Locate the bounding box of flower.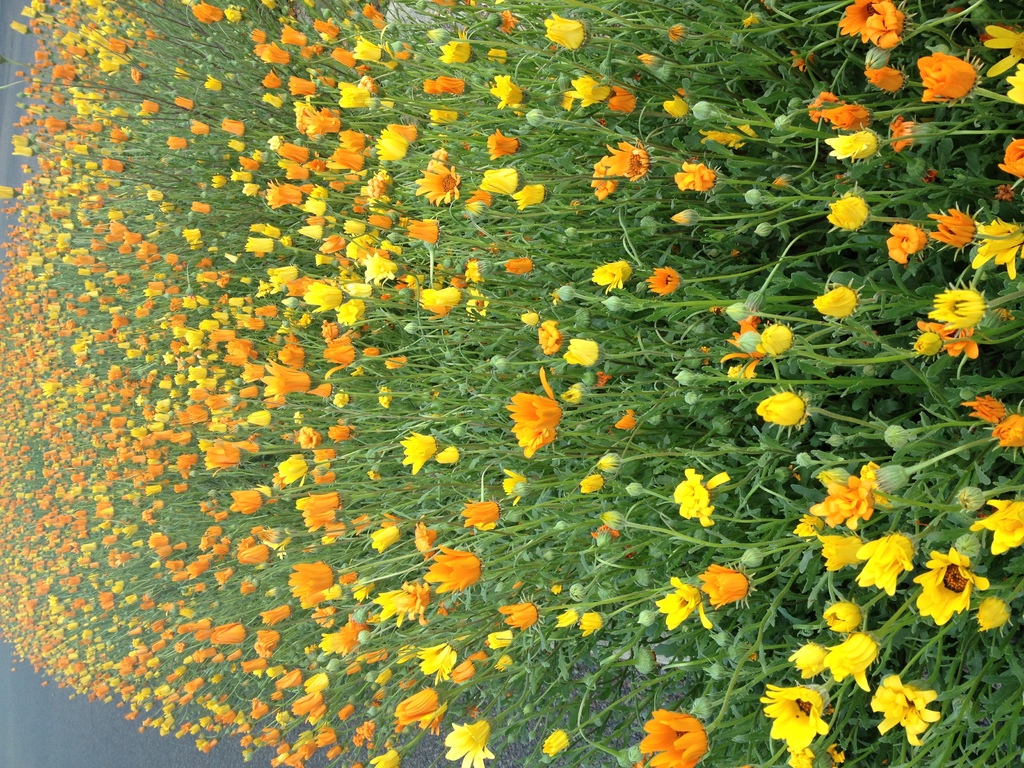
Bounding box: (x1=459, y1=495, x2=509, y2=537).
